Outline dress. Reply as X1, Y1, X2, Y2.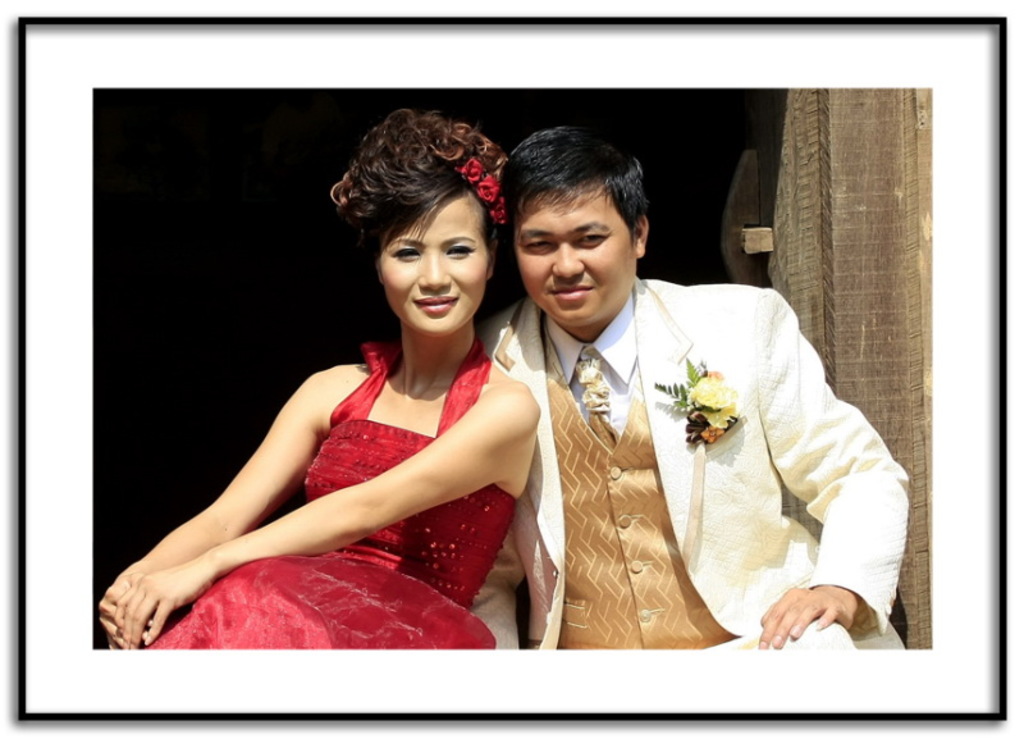
160, 293, 541, 644.
